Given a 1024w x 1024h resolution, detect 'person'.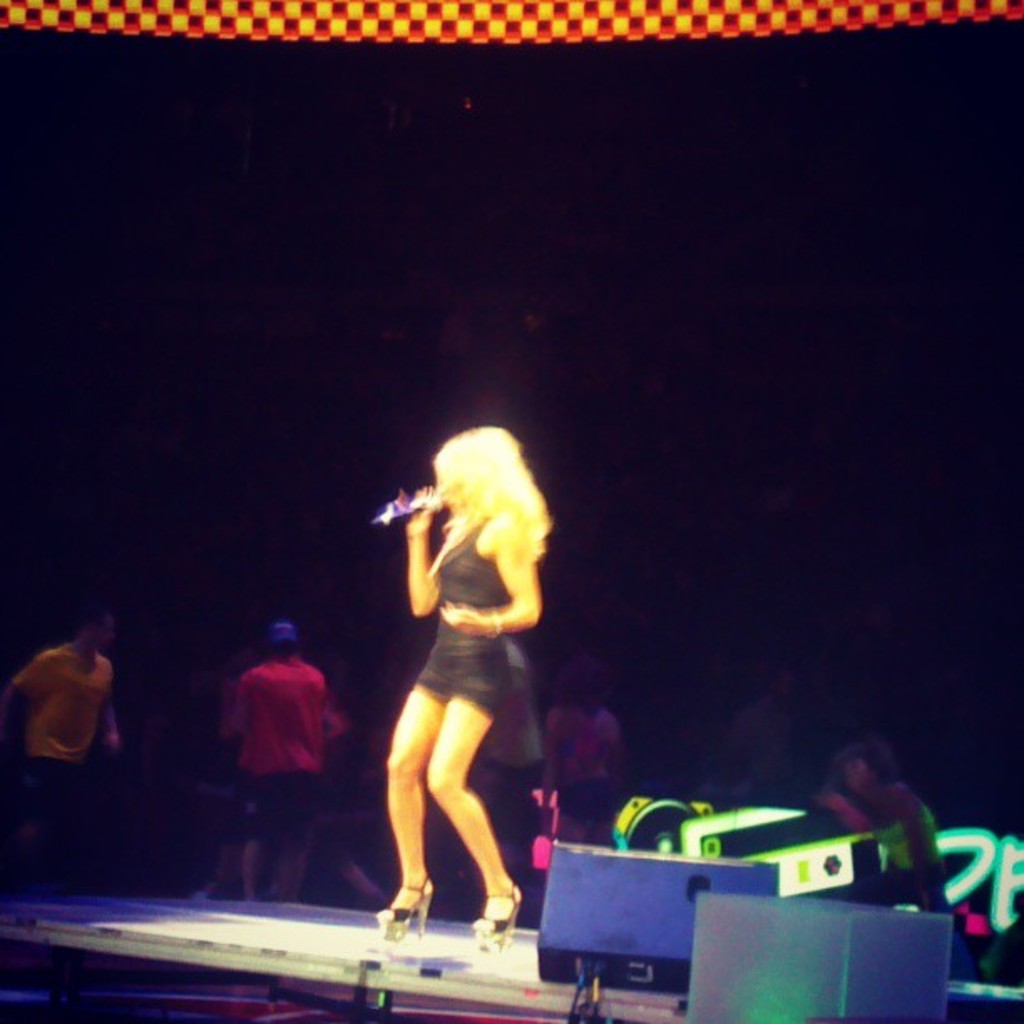
{"left": 7, "top": 624, "right": 122, "bottom": 897}.
